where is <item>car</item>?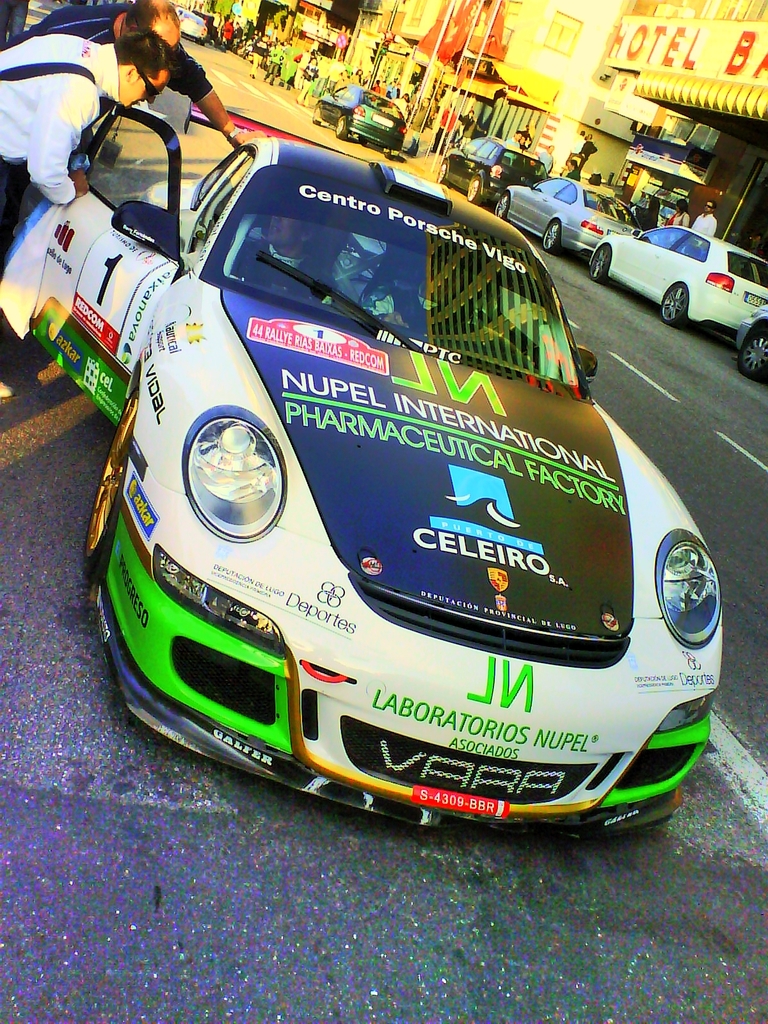
[x1=589, y1=226, x2=767, y2=328].
